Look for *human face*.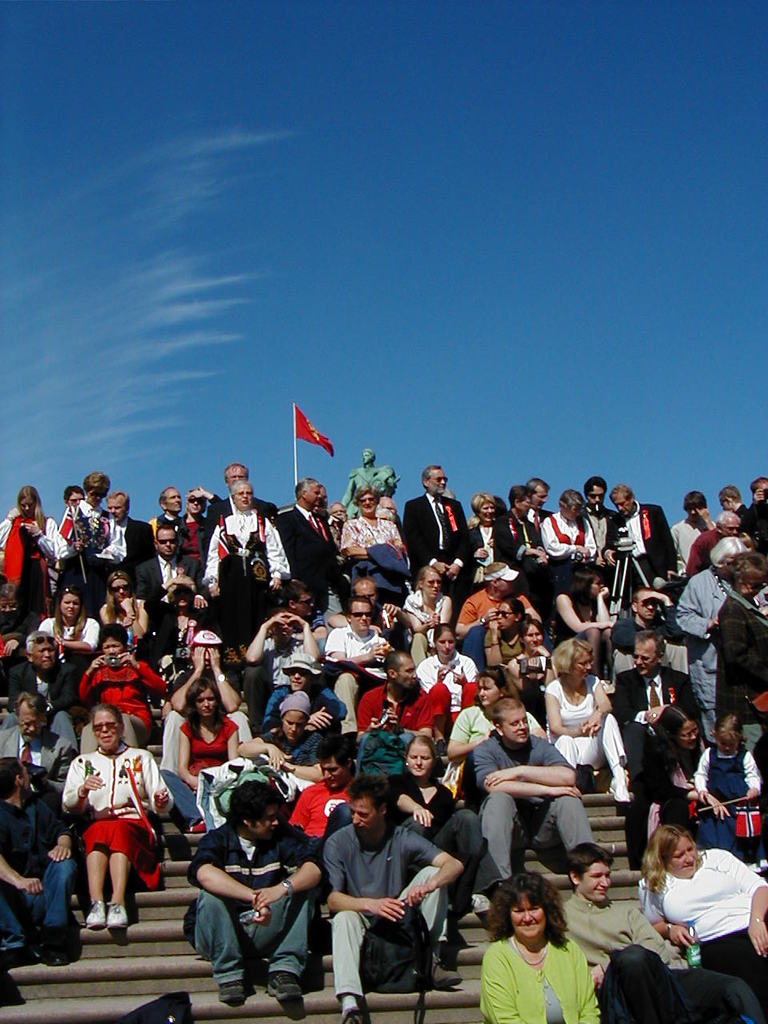
Found: [left=234, top=486, right=254, bottom=512].
